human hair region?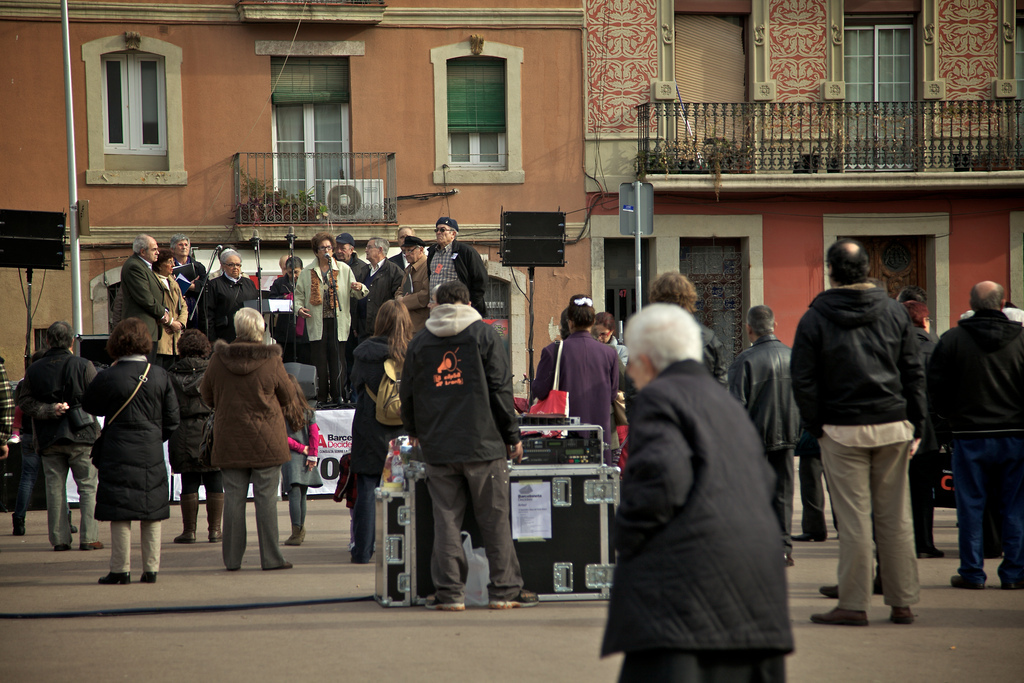
pyautogui.locateOnScreen(46, 321, 75, 349)
